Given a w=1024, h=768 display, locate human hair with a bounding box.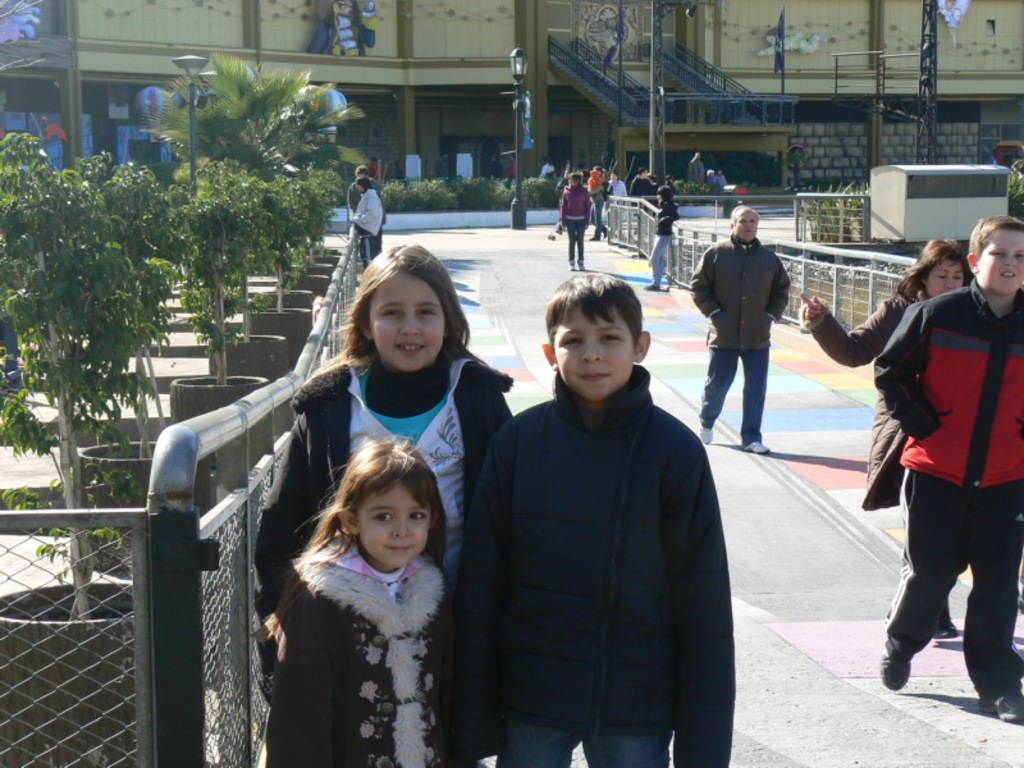
Located: select_region(897, 234, 978, 302).
